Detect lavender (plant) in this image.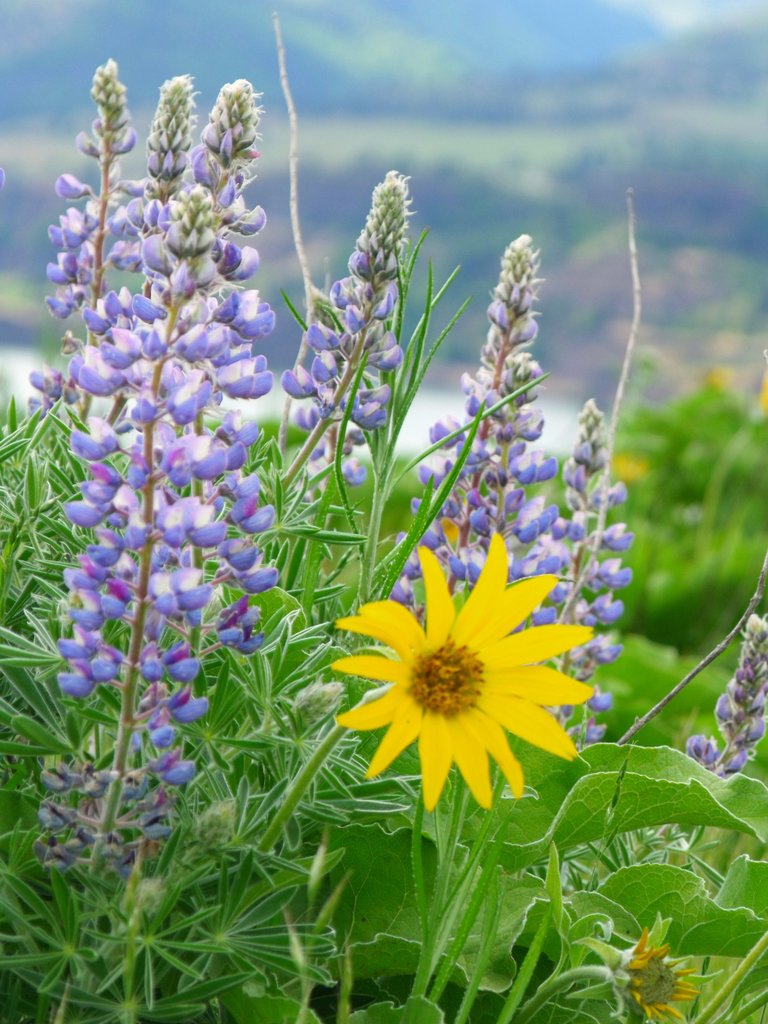
Detection: select_region(275, 160, 419, 516).
